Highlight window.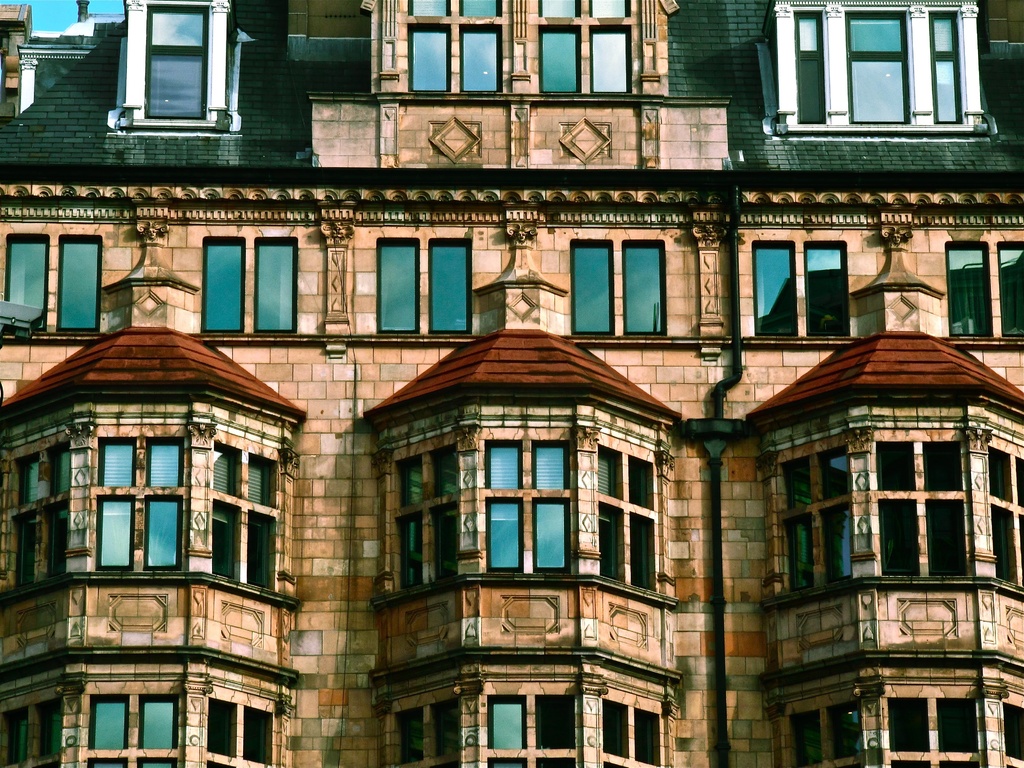
Highlighted region: box=[490, 498, 523, 572].
